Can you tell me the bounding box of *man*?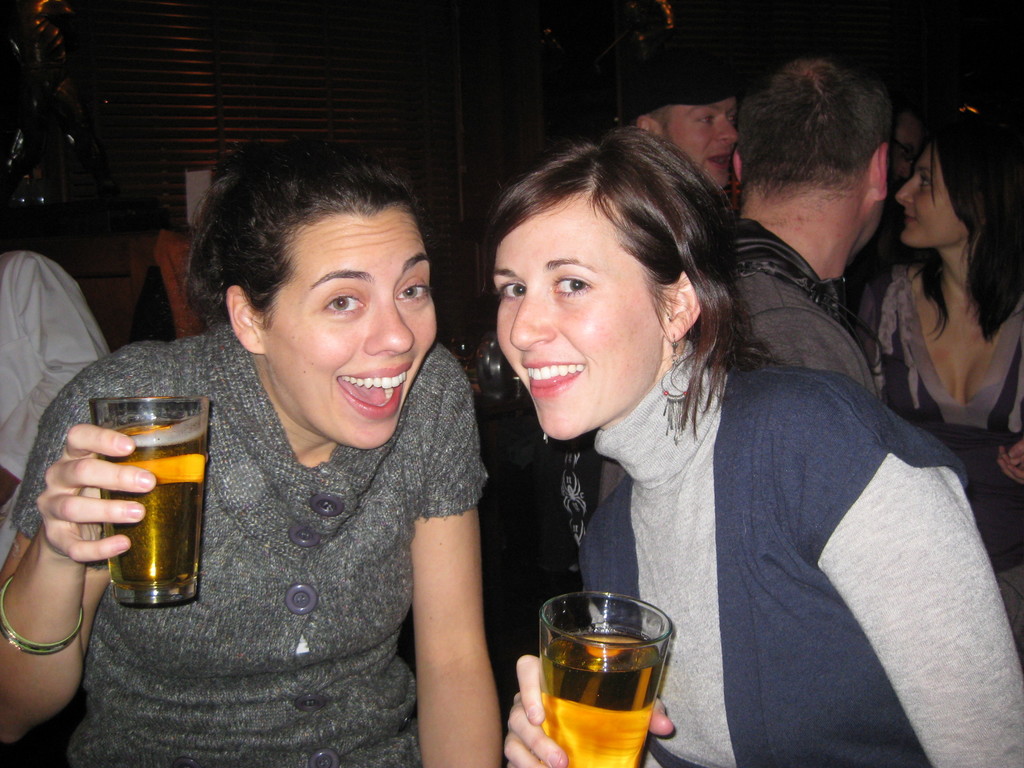
BBox(627, 50, 738, 196).
